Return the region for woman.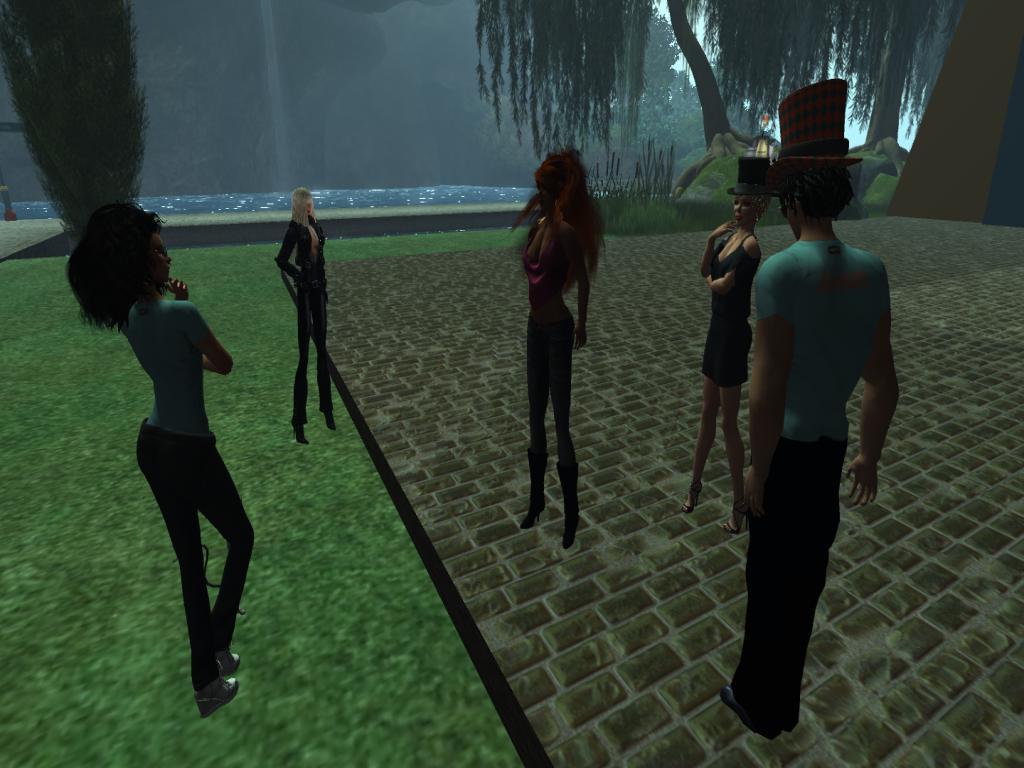
x1=59, y1=200, x2=263, y2=720.
